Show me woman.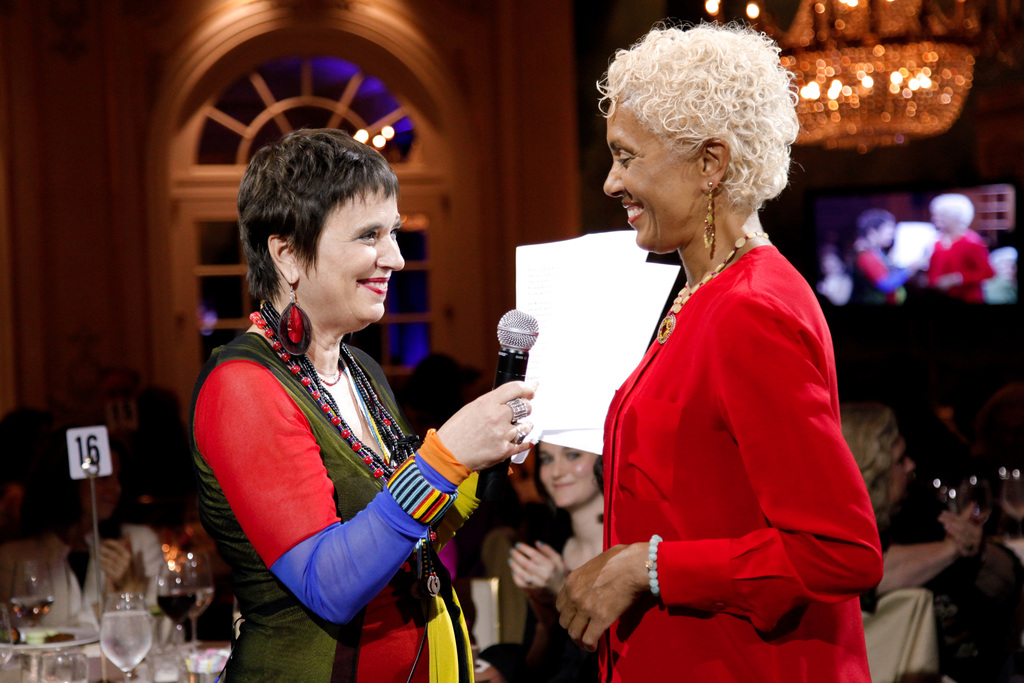
woman is here: l=188, t=166, r=518, b=682.
